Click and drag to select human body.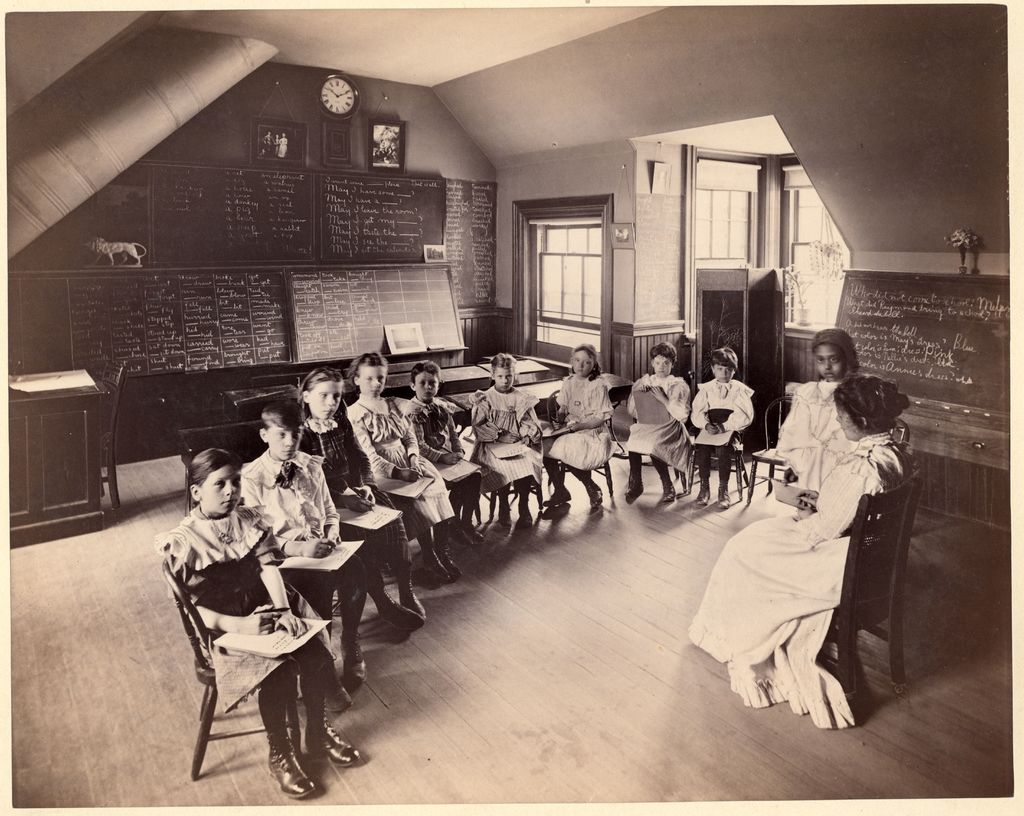
Selection: bbox=(337, 331, 470, 580).
